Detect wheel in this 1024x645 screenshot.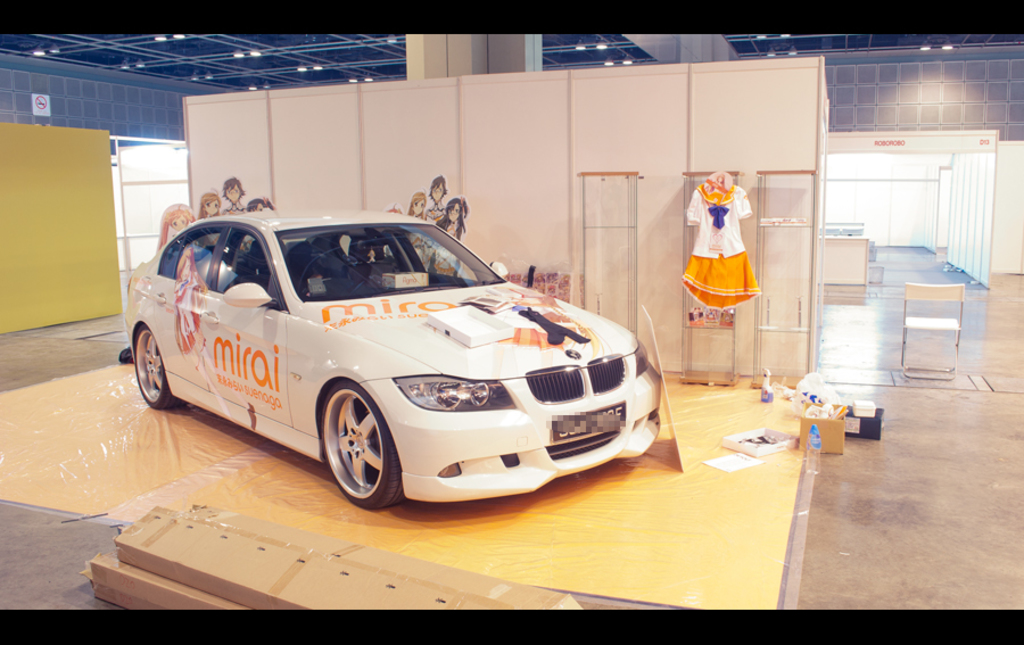
Detection: x1=131 y1=328 x2=182 y2=408.
